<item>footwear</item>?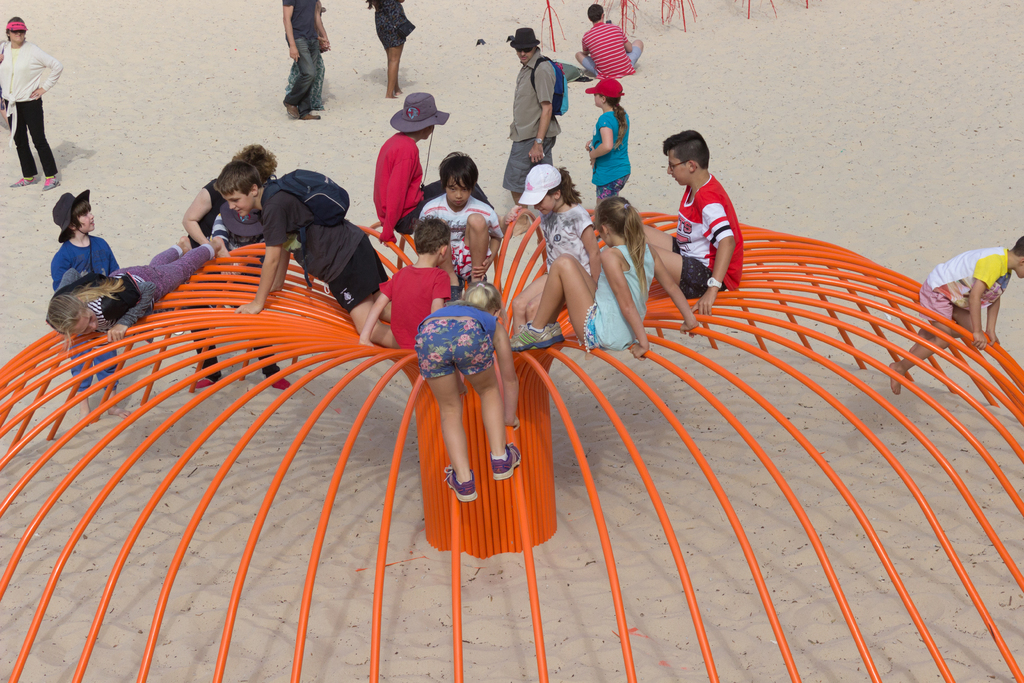
detection(40, 171, 61, 192)
